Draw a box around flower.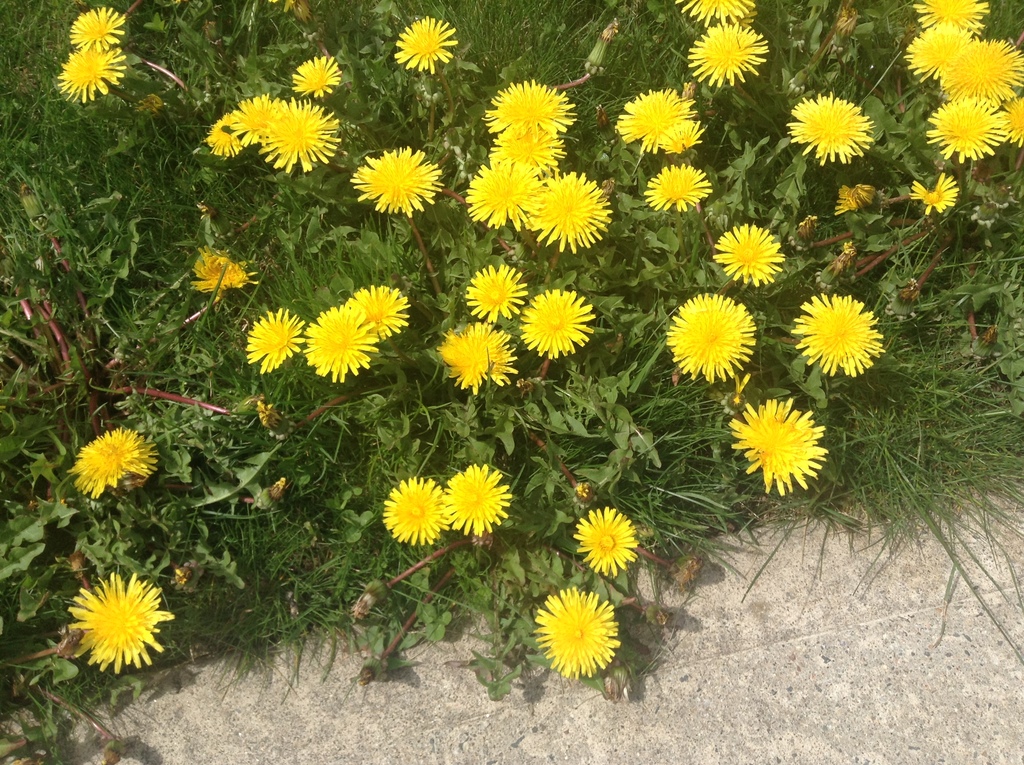
352:145:442:216.
